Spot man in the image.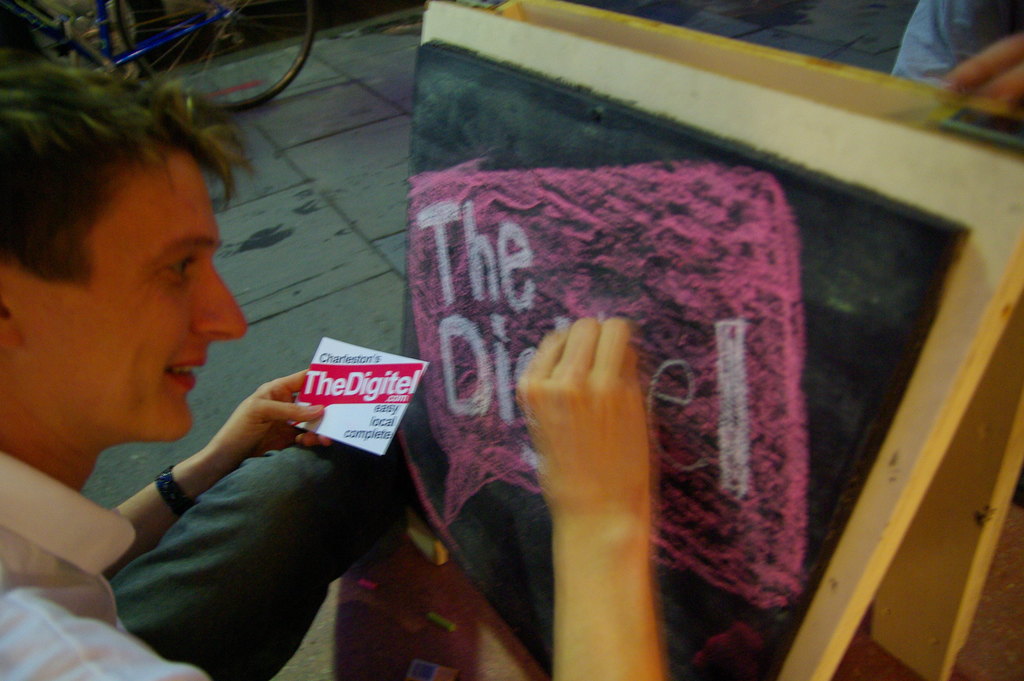
man found at BBox(0, 47, 662, 680).
